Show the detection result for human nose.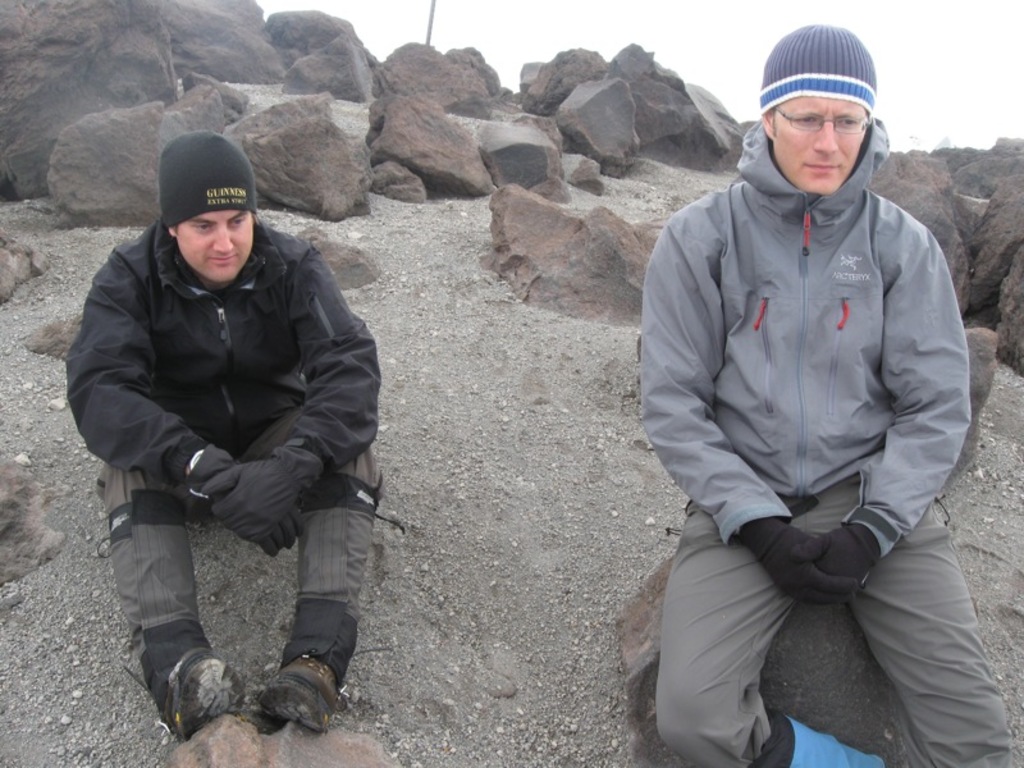
(815,116,836,151).
